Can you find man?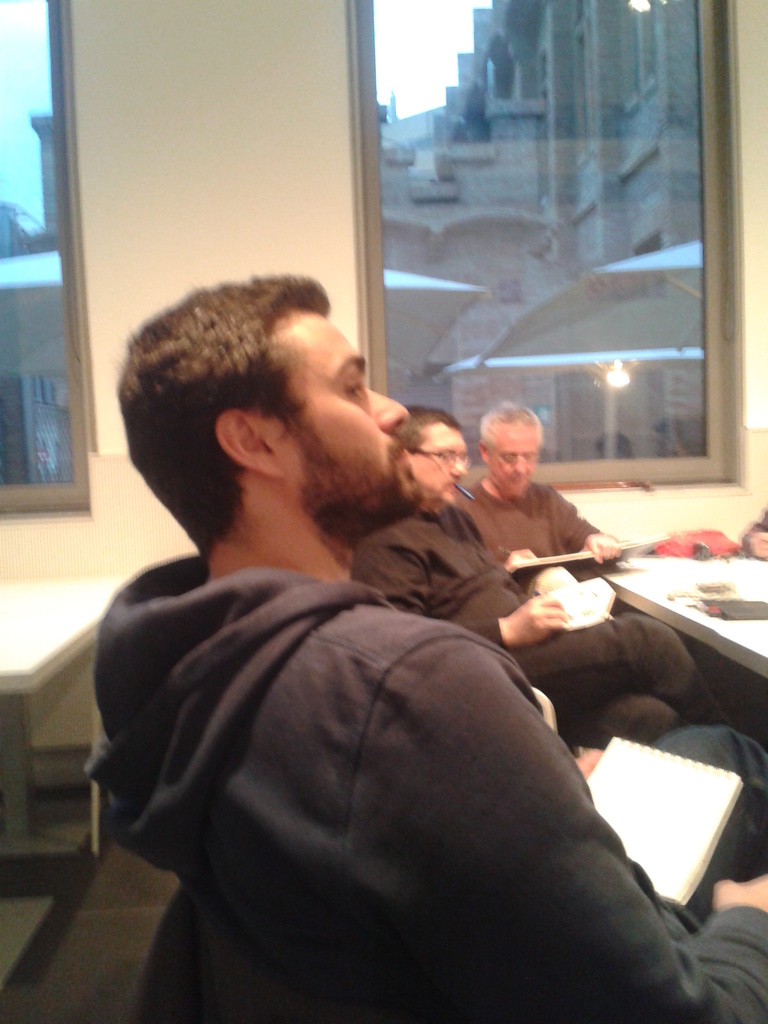
Yes, bounding box: [left=352, top=404, right=730, bottom=765].
